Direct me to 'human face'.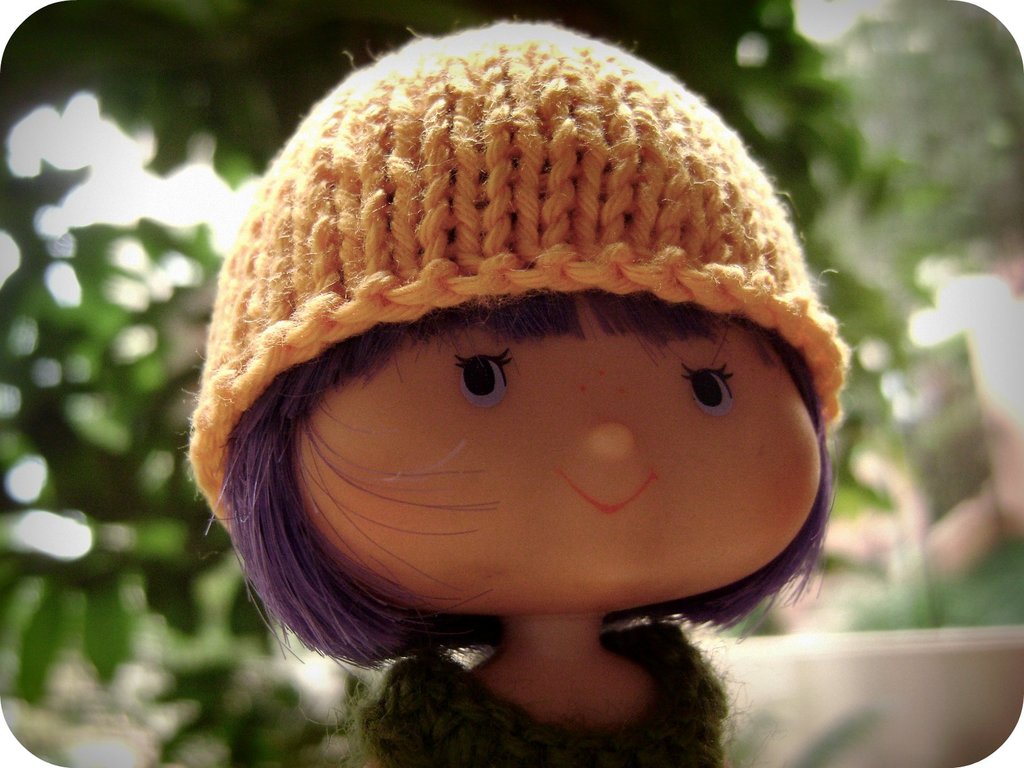
Direction: {"x1": 282, "y1": 287, "x2": 825, "y2": 616}.
